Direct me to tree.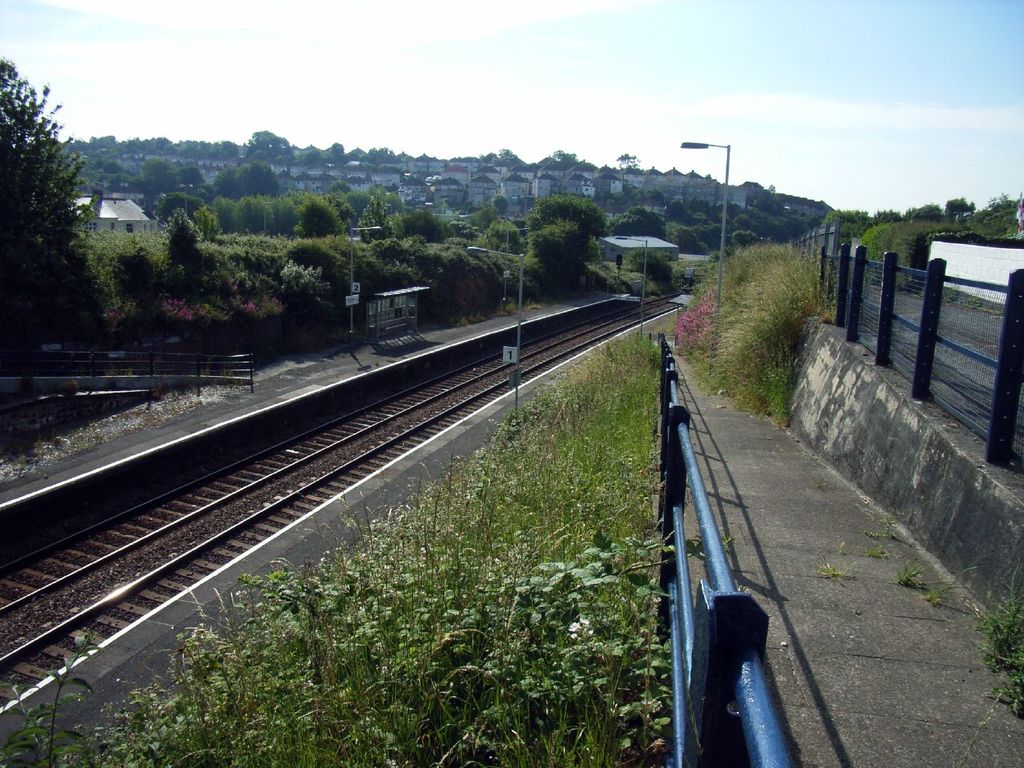
Direction: BBox(902, 200, 948, 222).
